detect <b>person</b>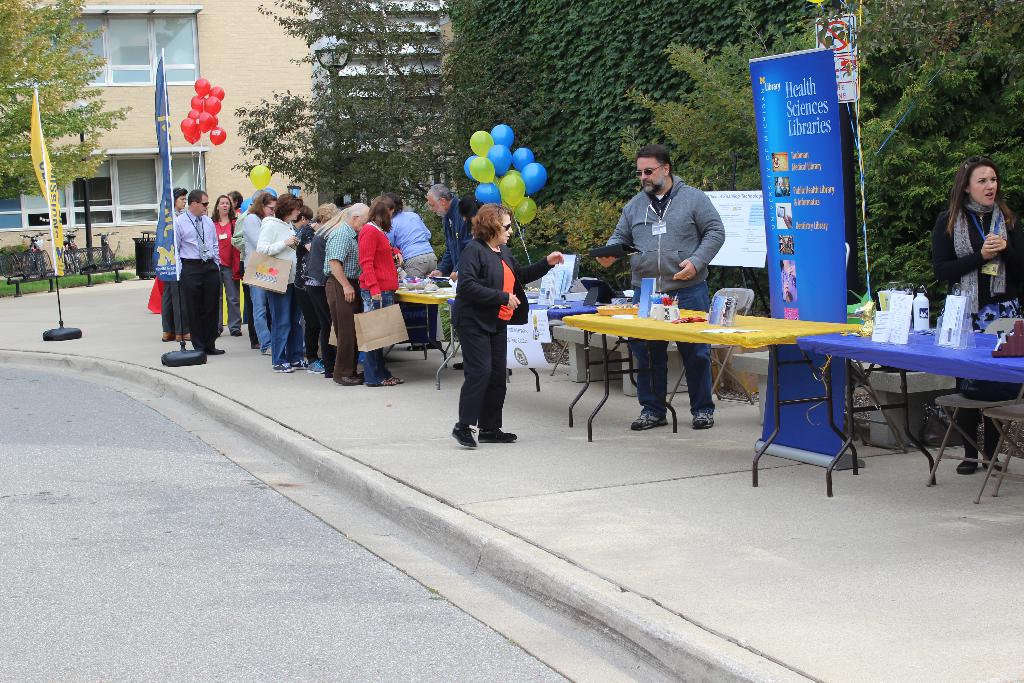
x1=172 y1=190 x2=225 y2=356
